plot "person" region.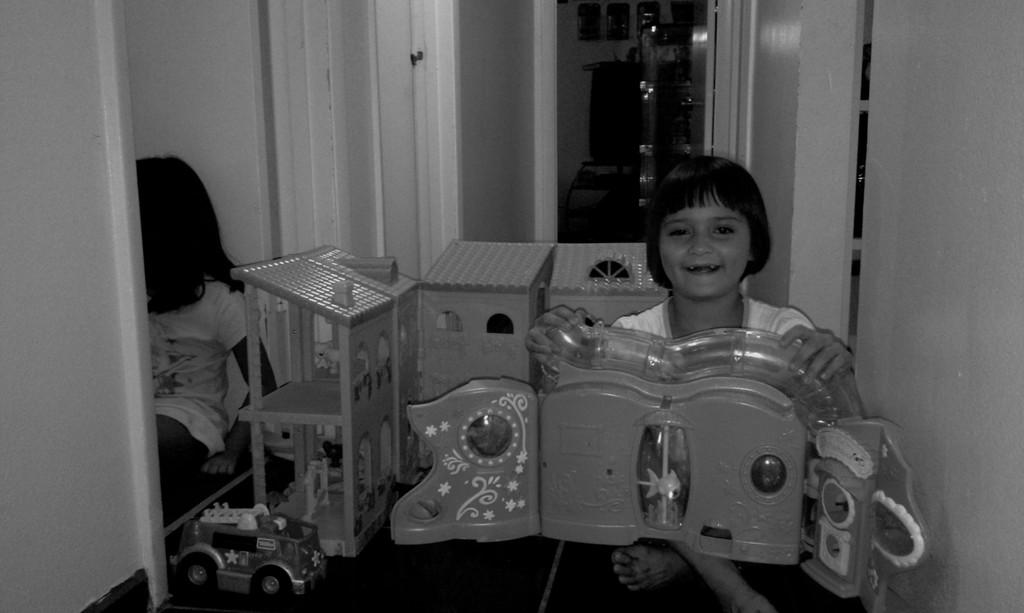
Plotted at bbox=(554, 168, 895, 596).
